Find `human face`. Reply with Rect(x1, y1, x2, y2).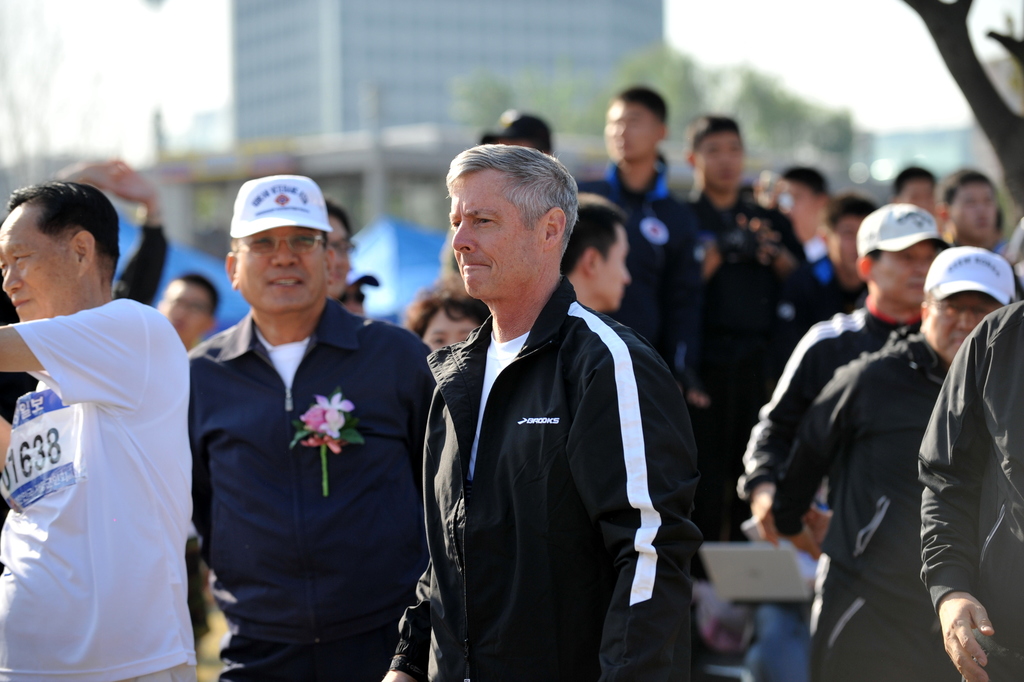
Rect(870, 236, 940, 308).
